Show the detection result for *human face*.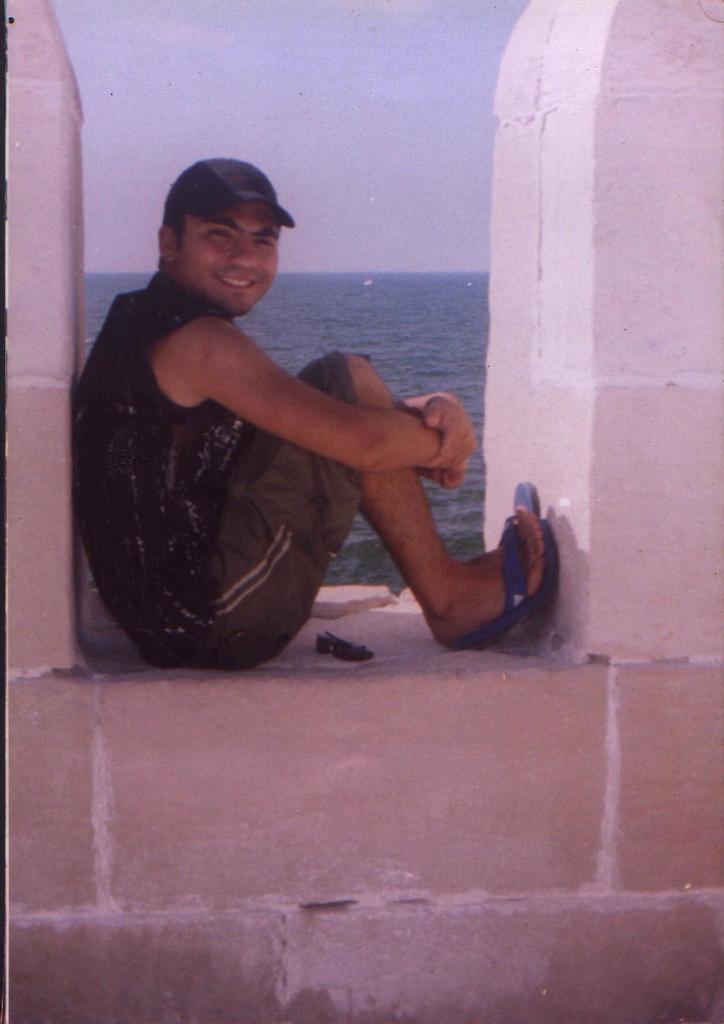
[x1=179, y1=200, x2=280, y2=311].
